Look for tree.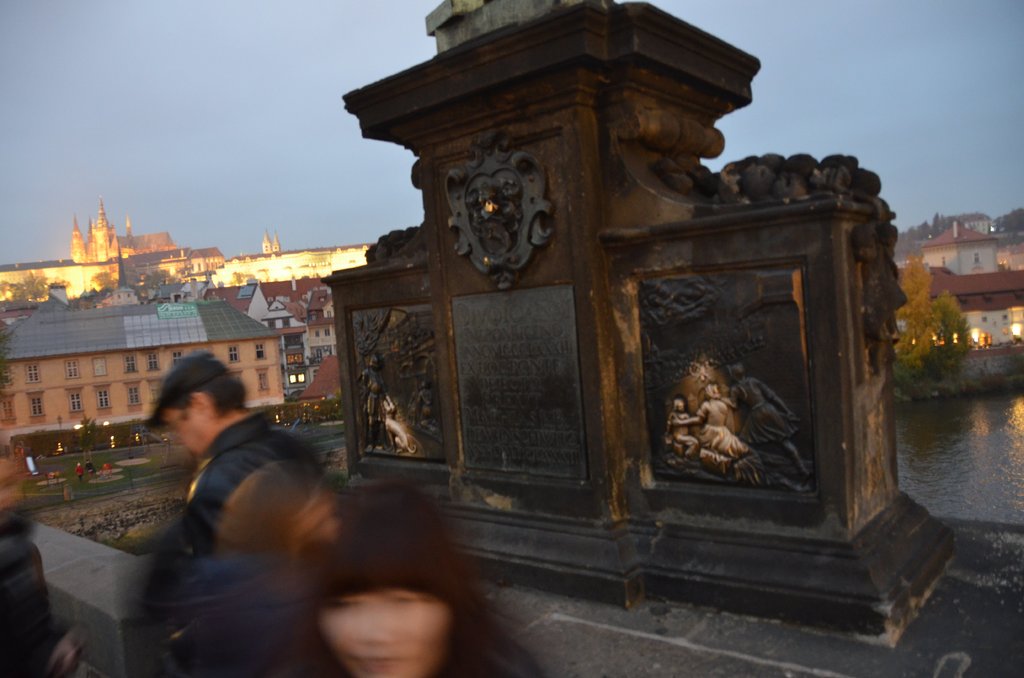
Found: locate(10, 265, 54, 299).
